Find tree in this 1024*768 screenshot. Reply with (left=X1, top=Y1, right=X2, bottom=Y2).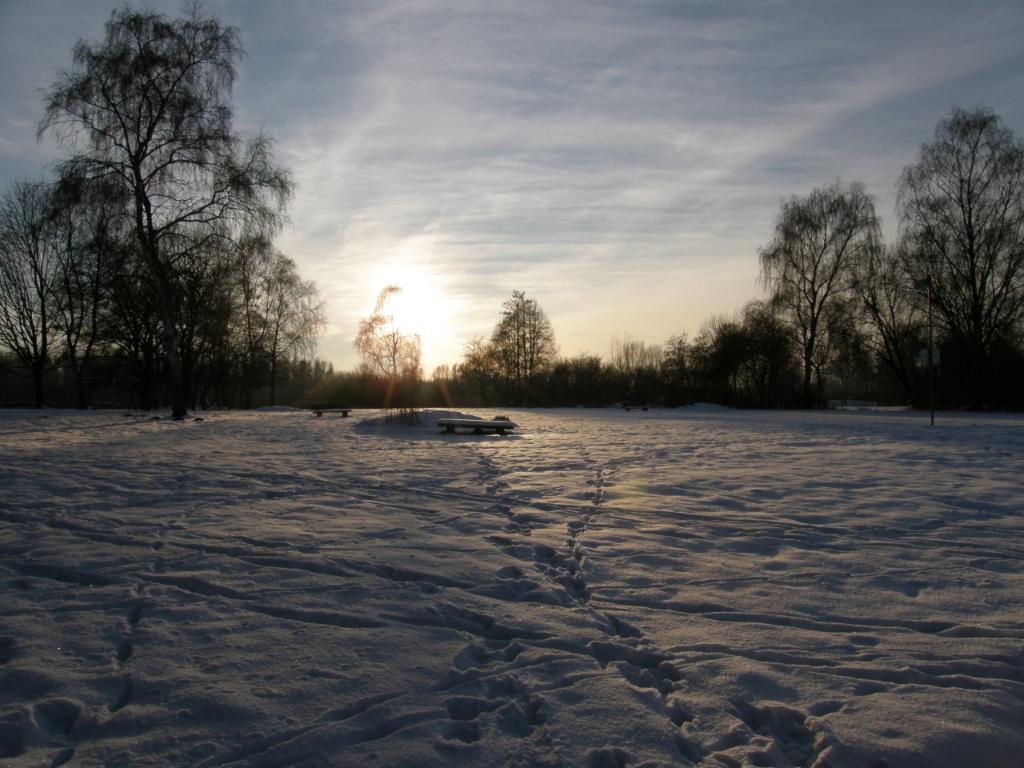
(left=542, top=348, right=606, bottom=411).
